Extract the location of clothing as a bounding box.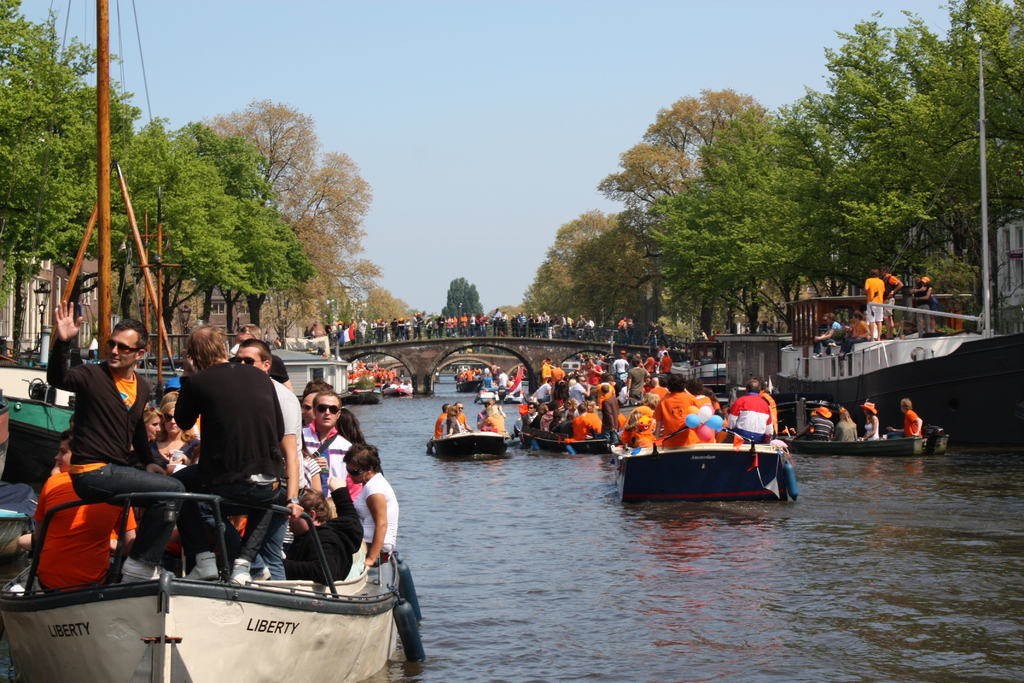
754, 388, 780, 441.
